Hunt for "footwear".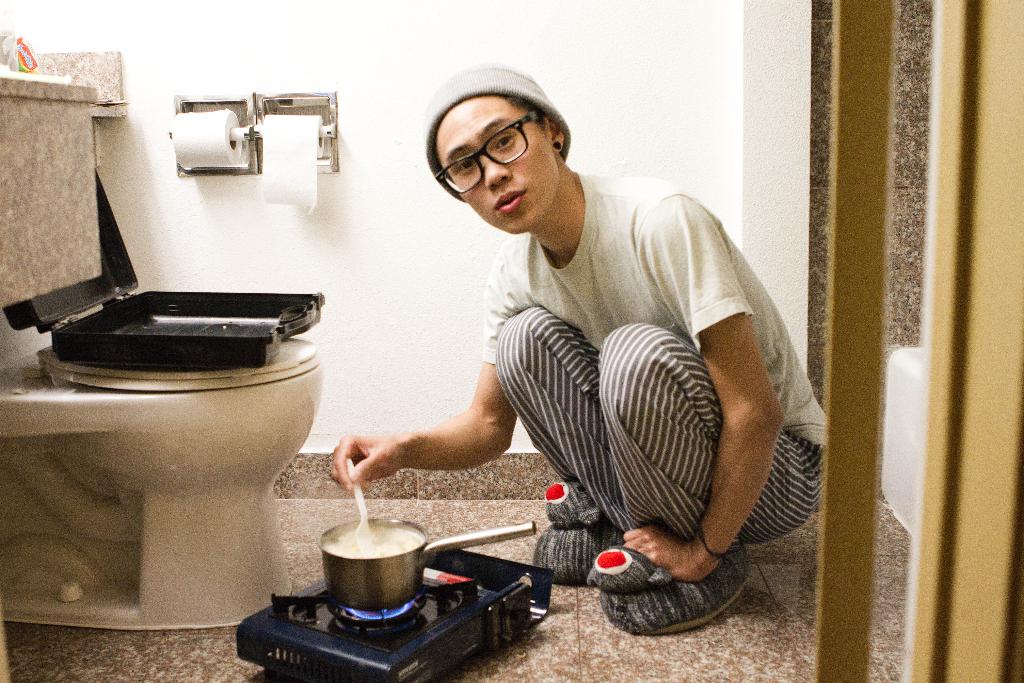
Hunted down at rect(532, 480, 657, 577).
